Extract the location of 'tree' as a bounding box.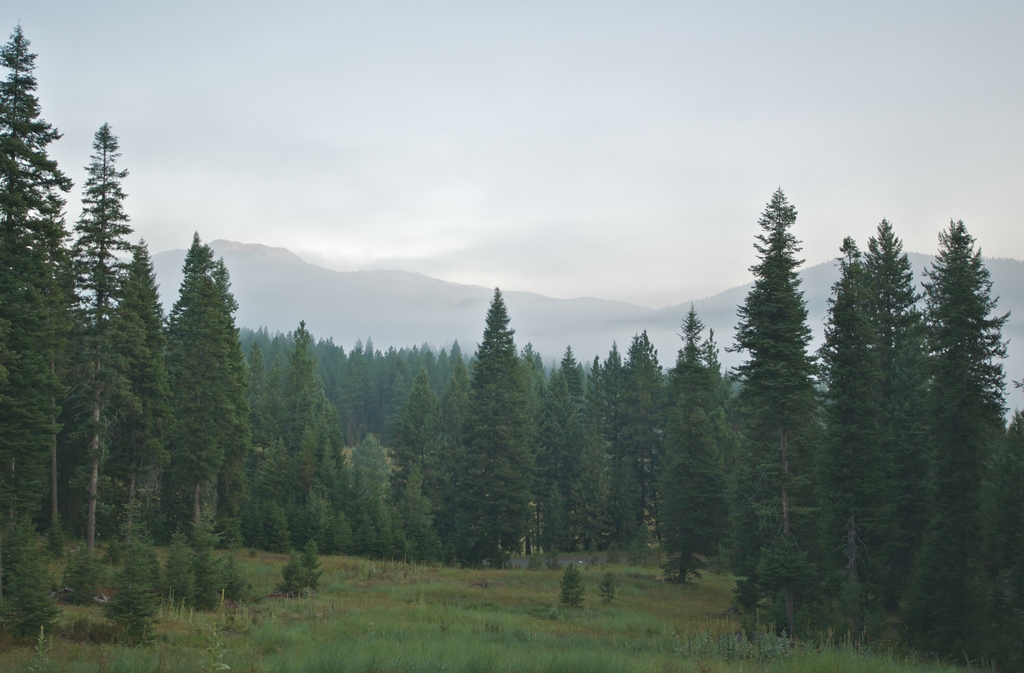
x1=242 y1=335 x2=299 y2=544.
